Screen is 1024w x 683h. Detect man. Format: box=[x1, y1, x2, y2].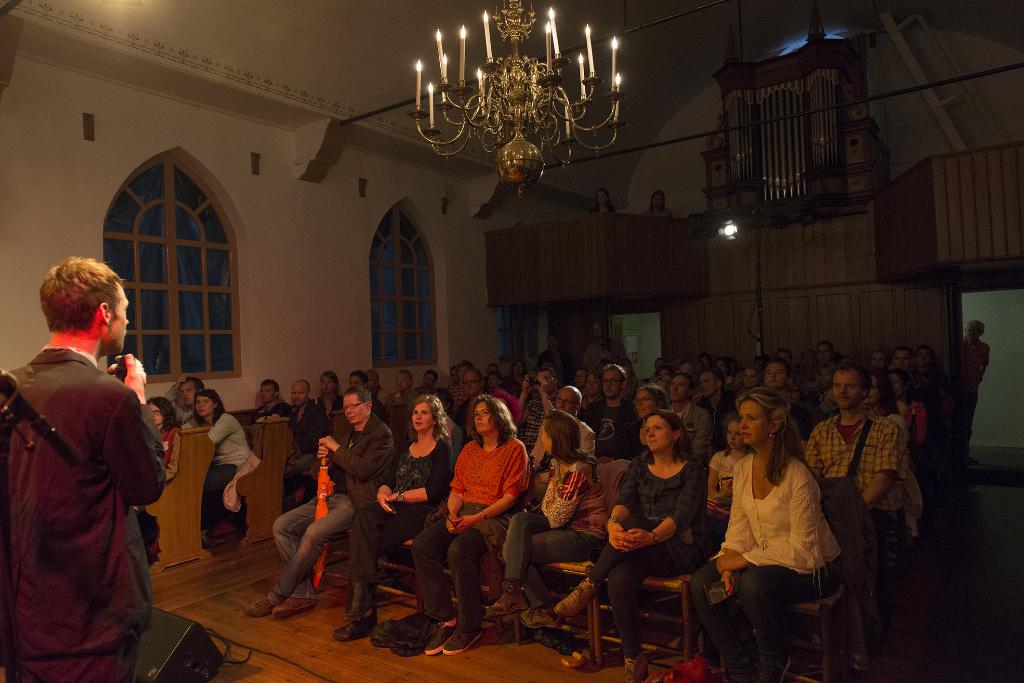
box=[692, 365, 739, 454].
